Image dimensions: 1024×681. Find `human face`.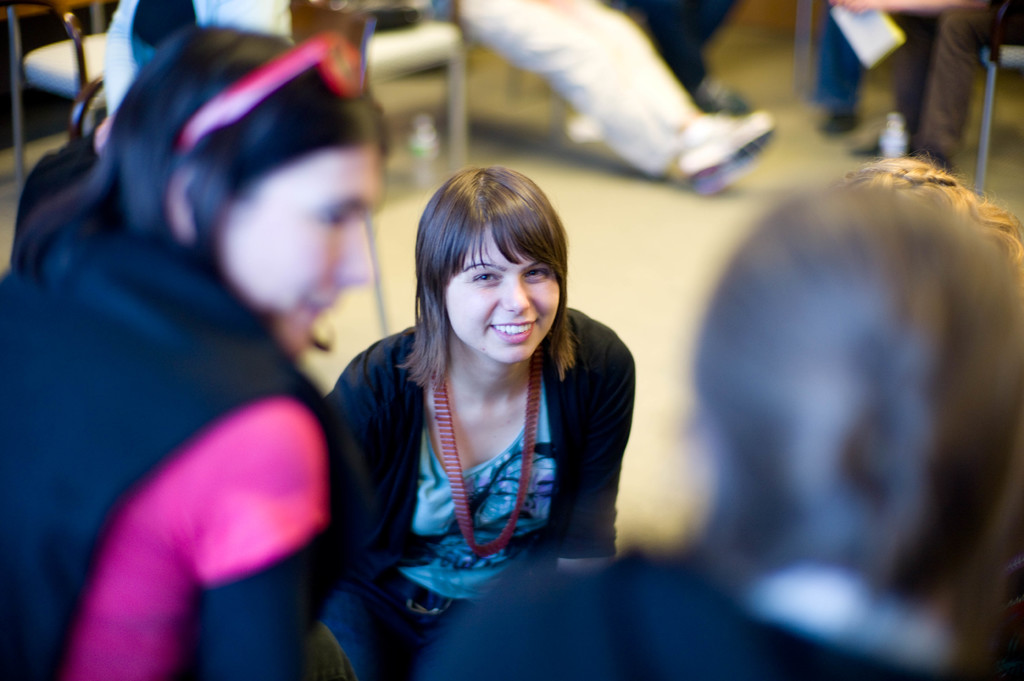
bbox(444, 227, 560, 364).
